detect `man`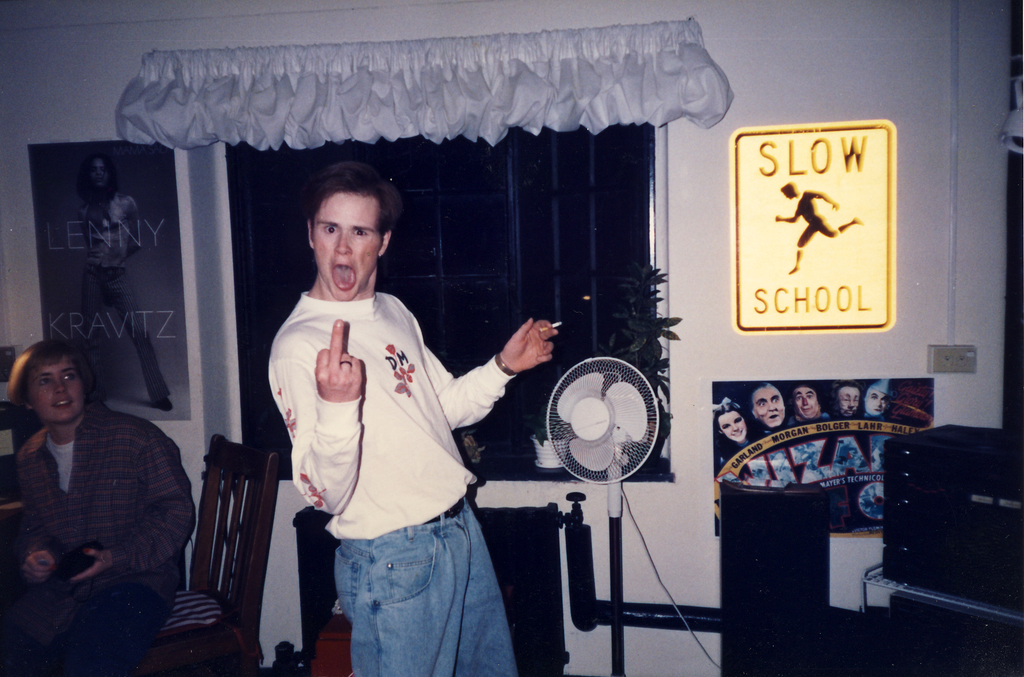
bbox(751, 383, 788, 431)
